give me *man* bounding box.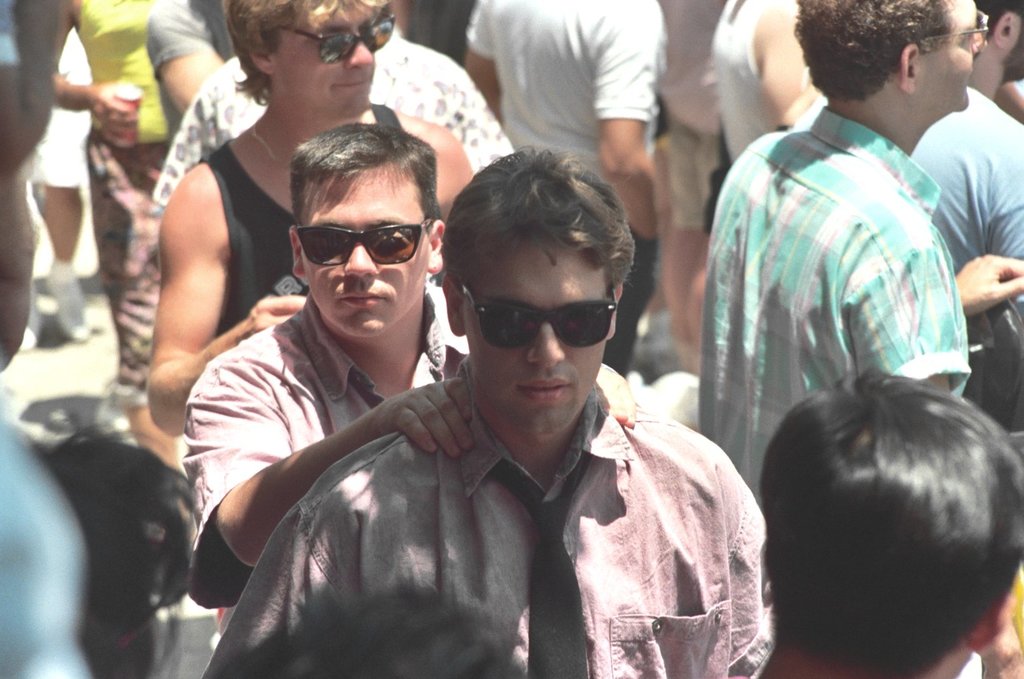
left=784, top=0, right=1023, bottom=468.
